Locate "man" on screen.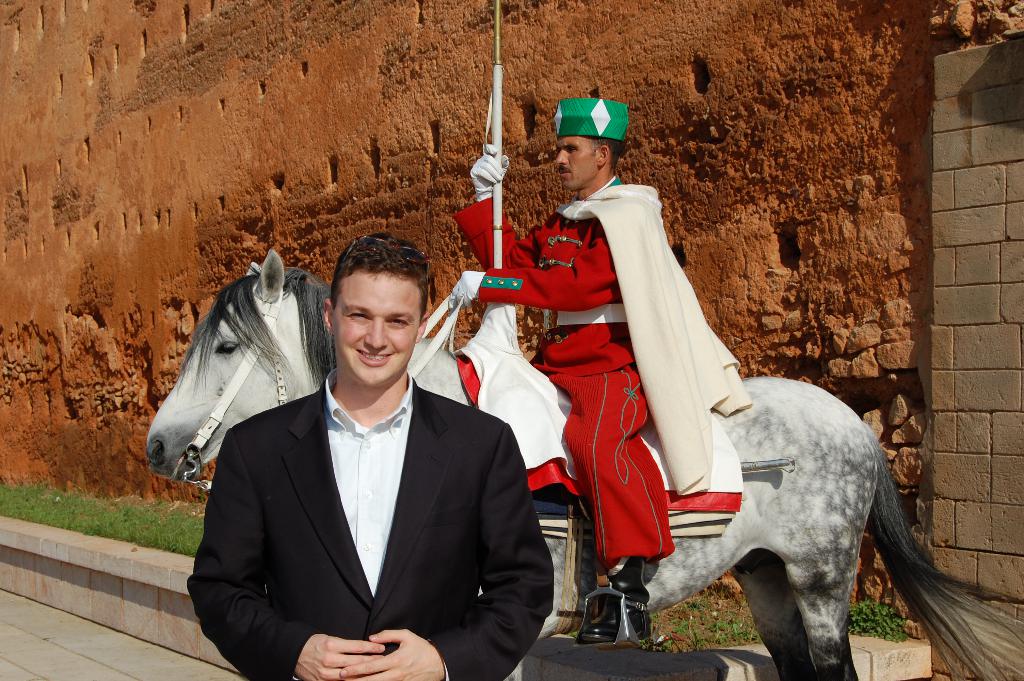
On screen at [452, 97, 756, 649].
